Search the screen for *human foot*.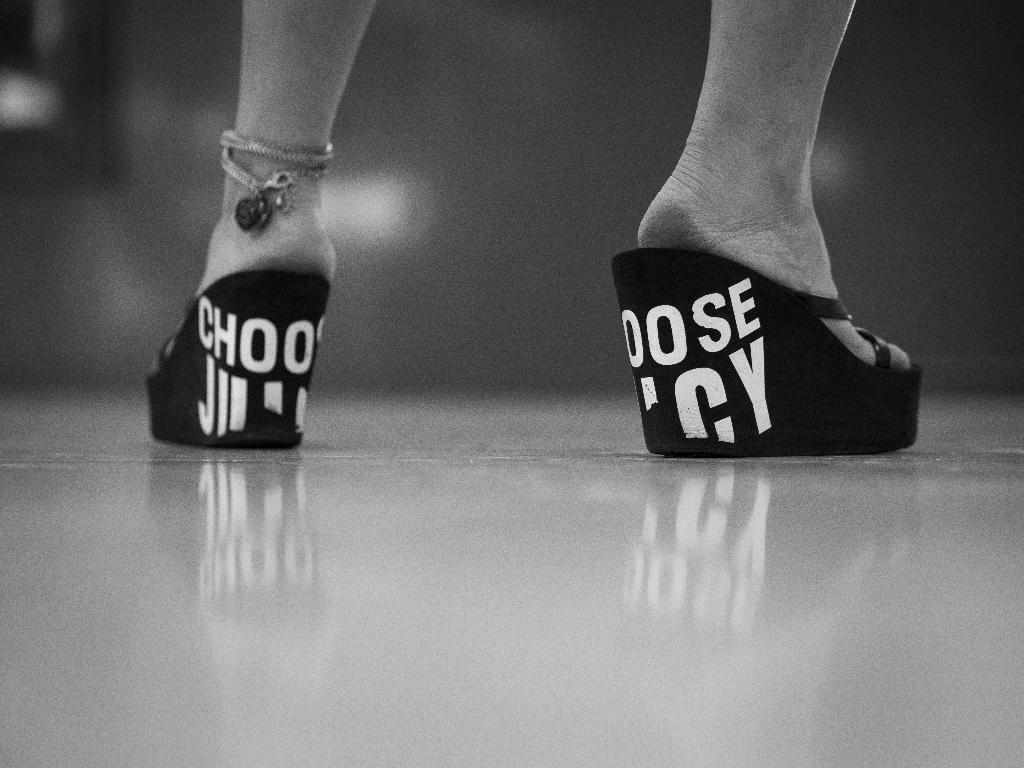
Found at select_region(152, 166, 339, 360).
